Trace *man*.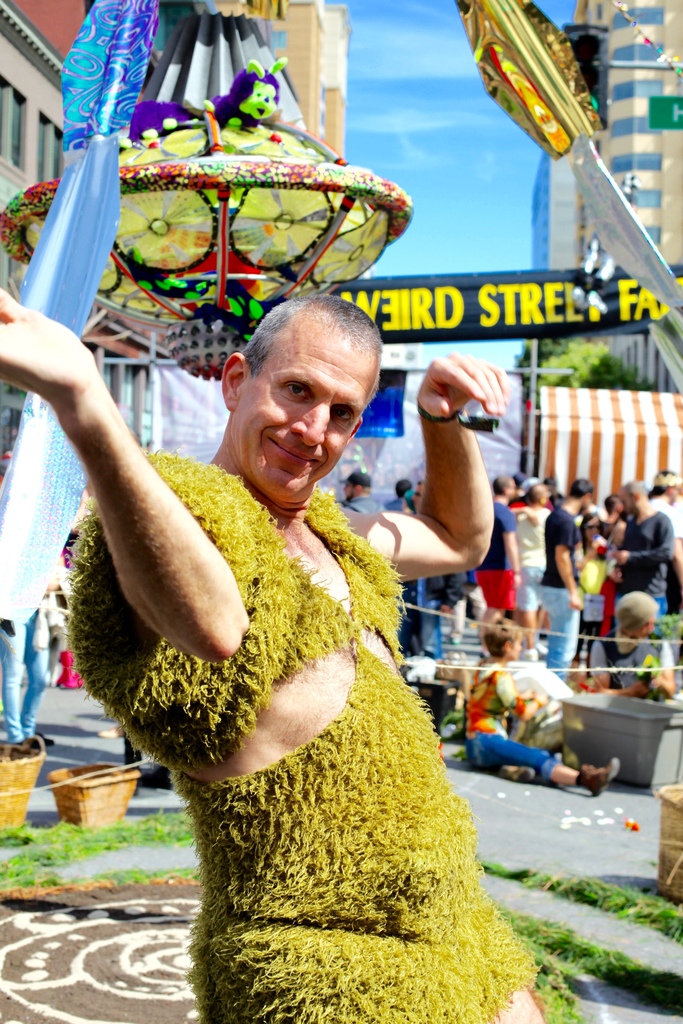
Traced to [62,195,531,956].
